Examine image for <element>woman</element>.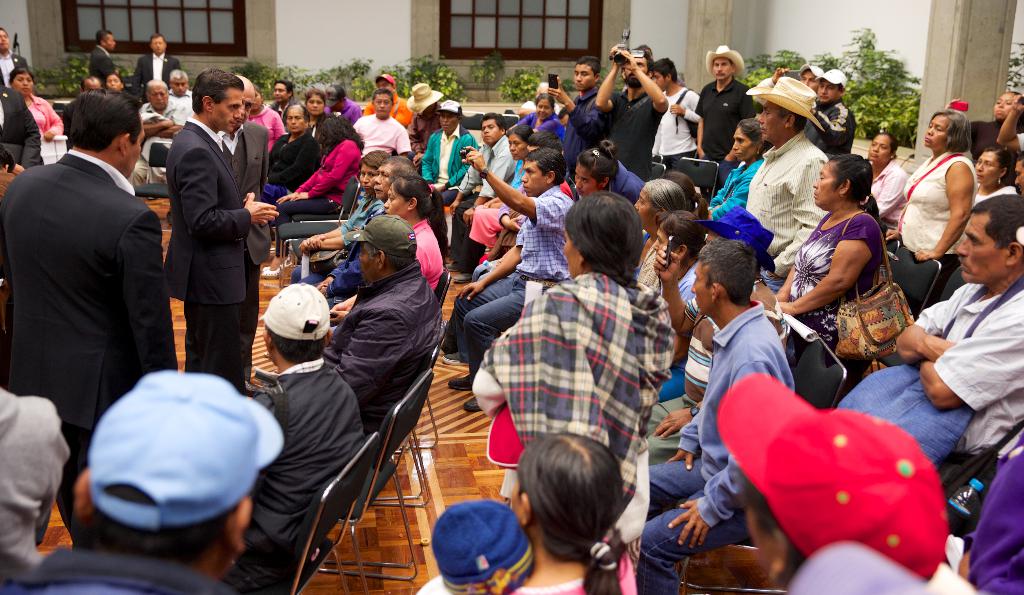
Examination result: select_region(774, 151, 898, 379).
